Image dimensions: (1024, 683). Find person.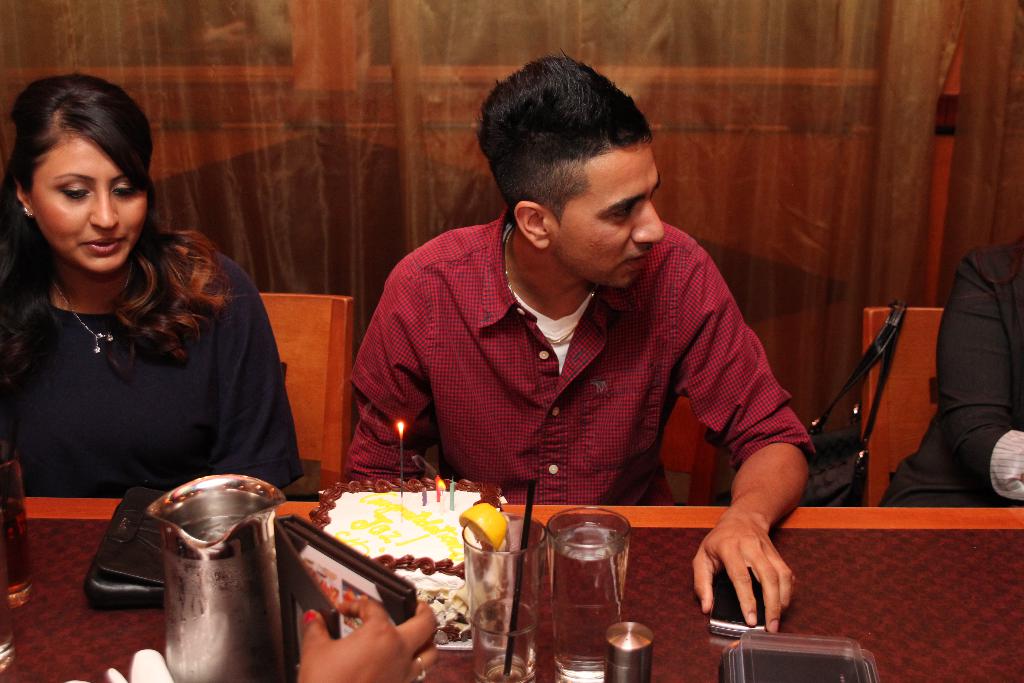
detection(0, 78, 303, 497).
